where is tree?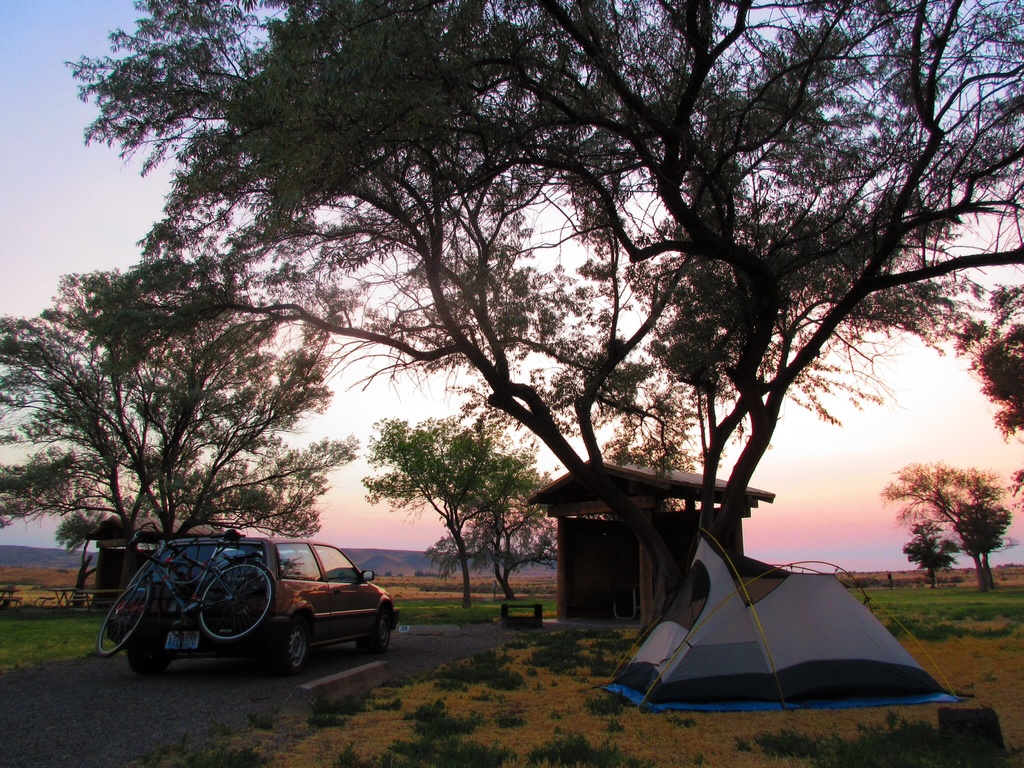
Rect(898, 516, 953, 590).
